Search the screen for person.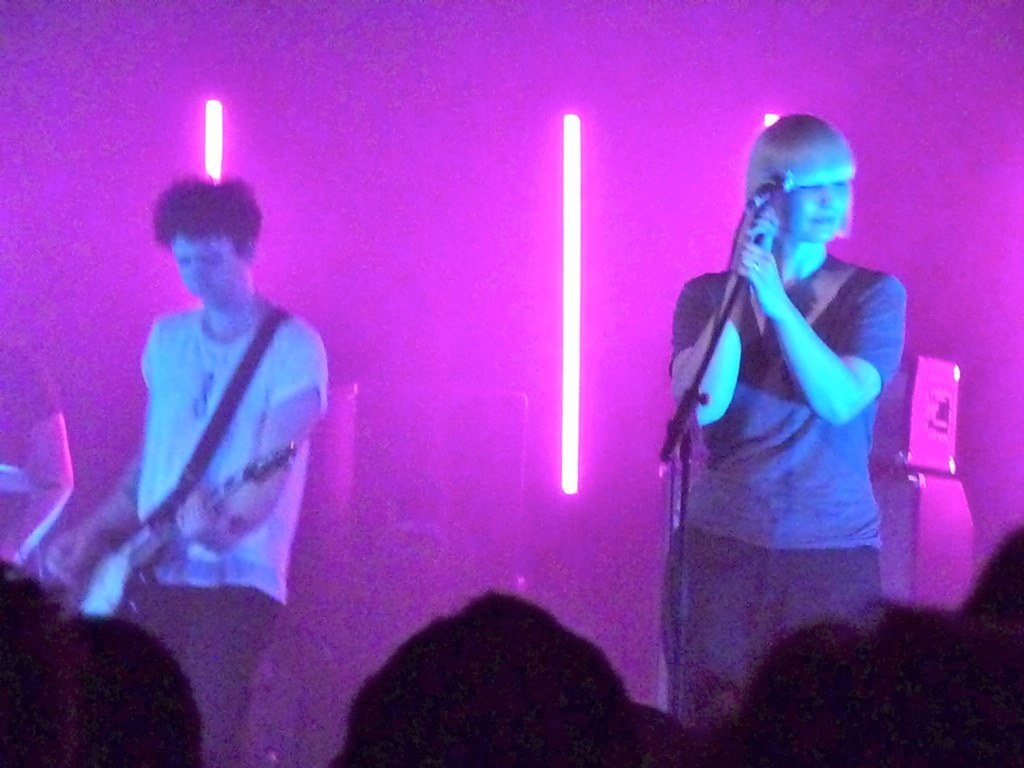
Found at 0/315/74/572.
